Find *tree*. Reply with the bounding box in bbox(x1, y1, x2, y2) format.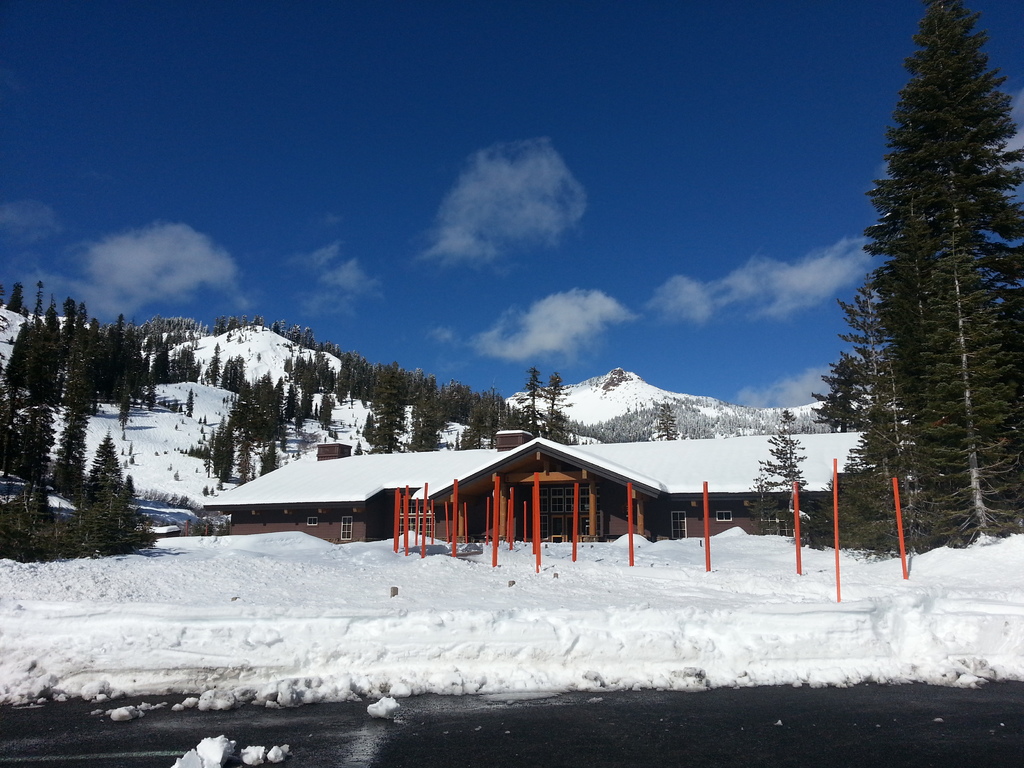
bbox(55, 302, 111, 421).
